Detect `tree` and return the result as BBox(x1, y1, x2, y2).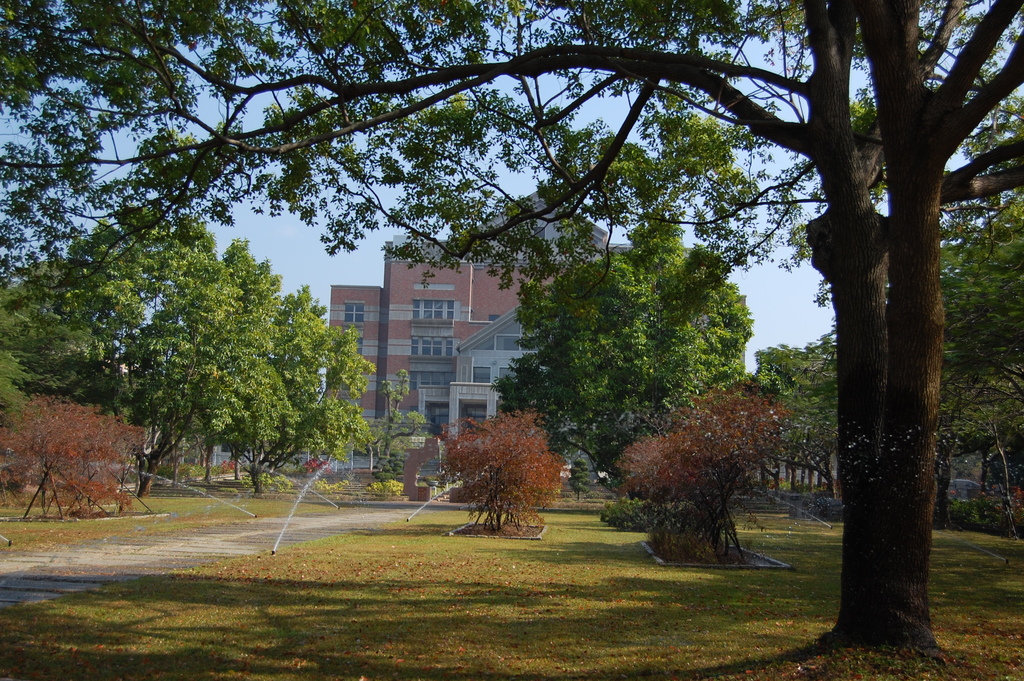
BBox(489, 216, 759, 493).
